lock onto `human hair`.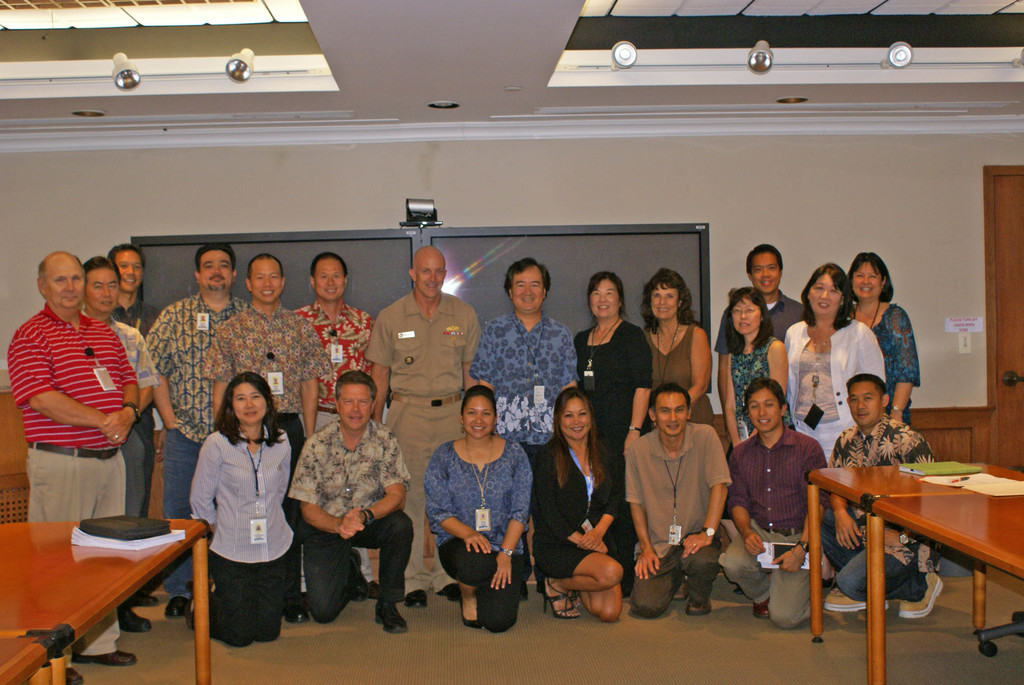
Locked: {"left": 845, "top": 373, "right": 886, "bottom": 402}.
